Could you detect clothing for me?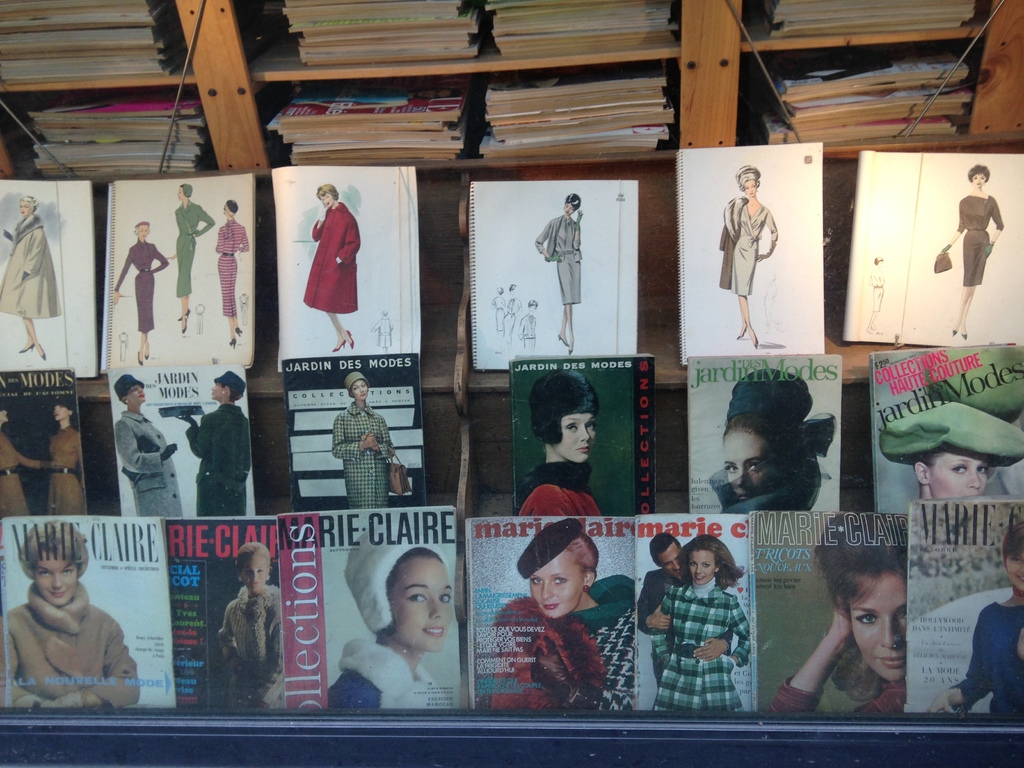
Detection result: BBox(0, 437, 31, 520).
